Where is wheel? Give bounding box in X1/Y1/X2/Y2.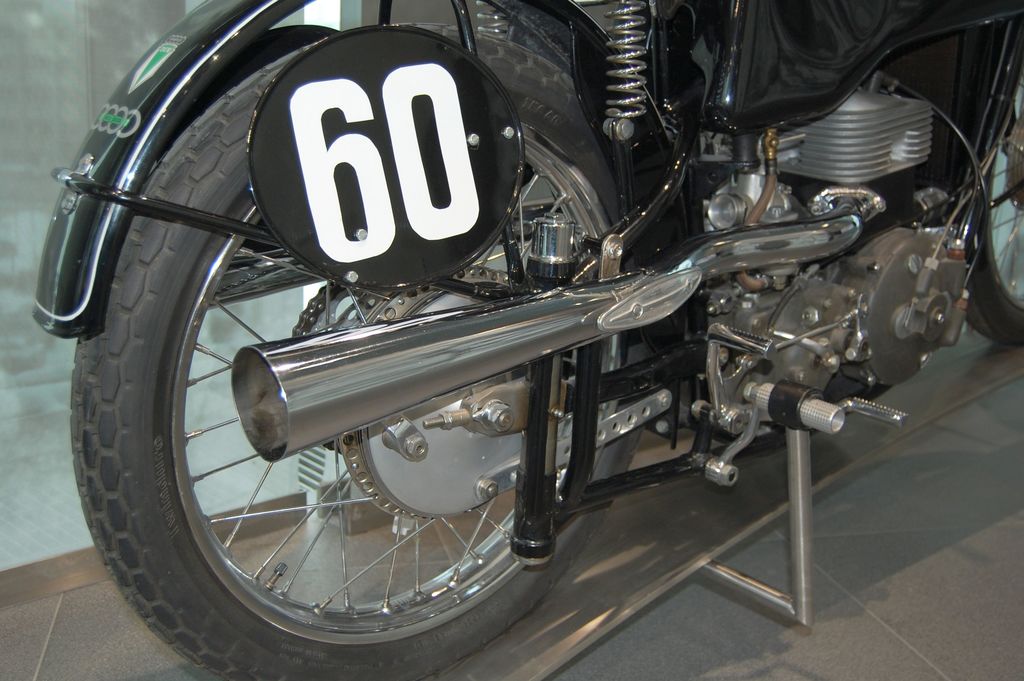
70/15/666/680.
